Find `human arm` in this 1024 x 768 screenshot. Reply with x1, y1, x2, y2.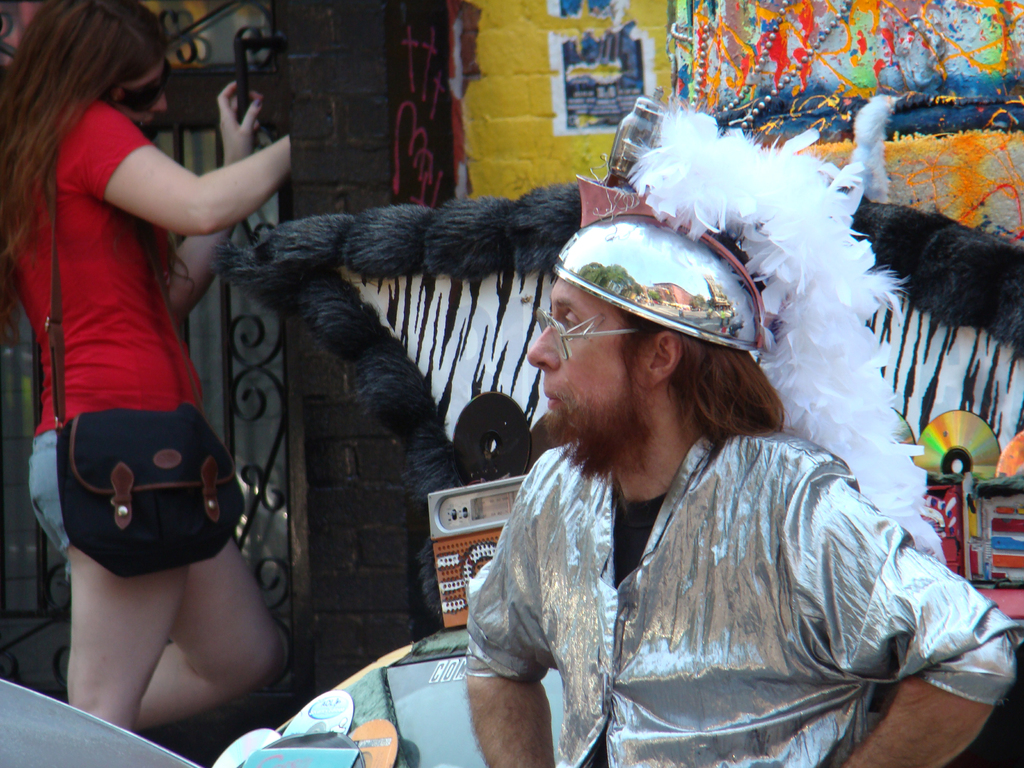
163, 74, 269, 323.
